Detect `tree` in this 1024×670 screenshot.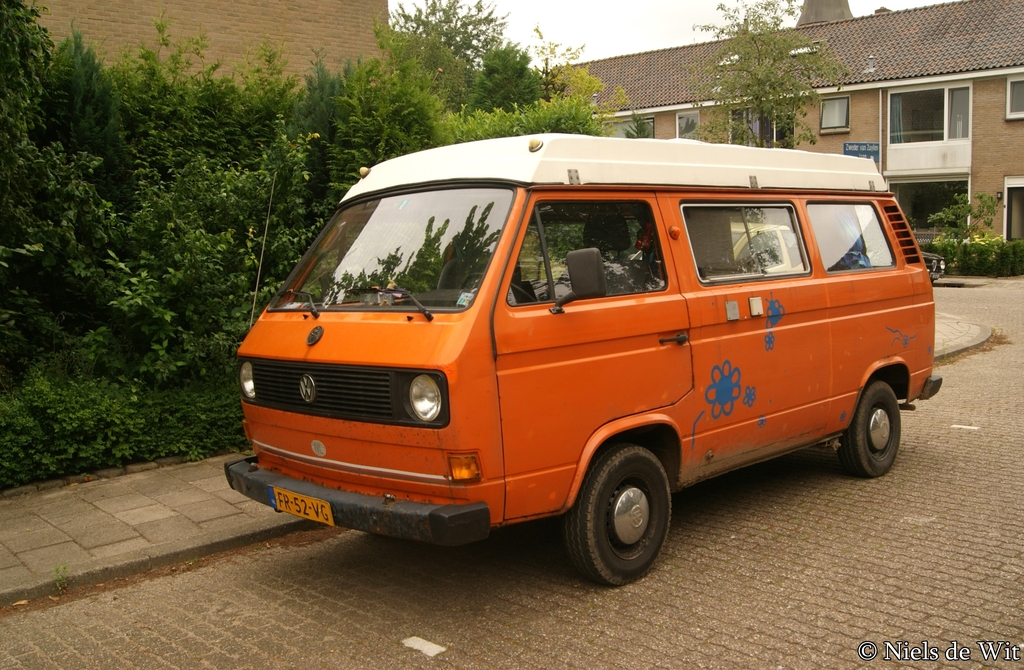
Detection: bbox=(686, 0, 803, 36).
